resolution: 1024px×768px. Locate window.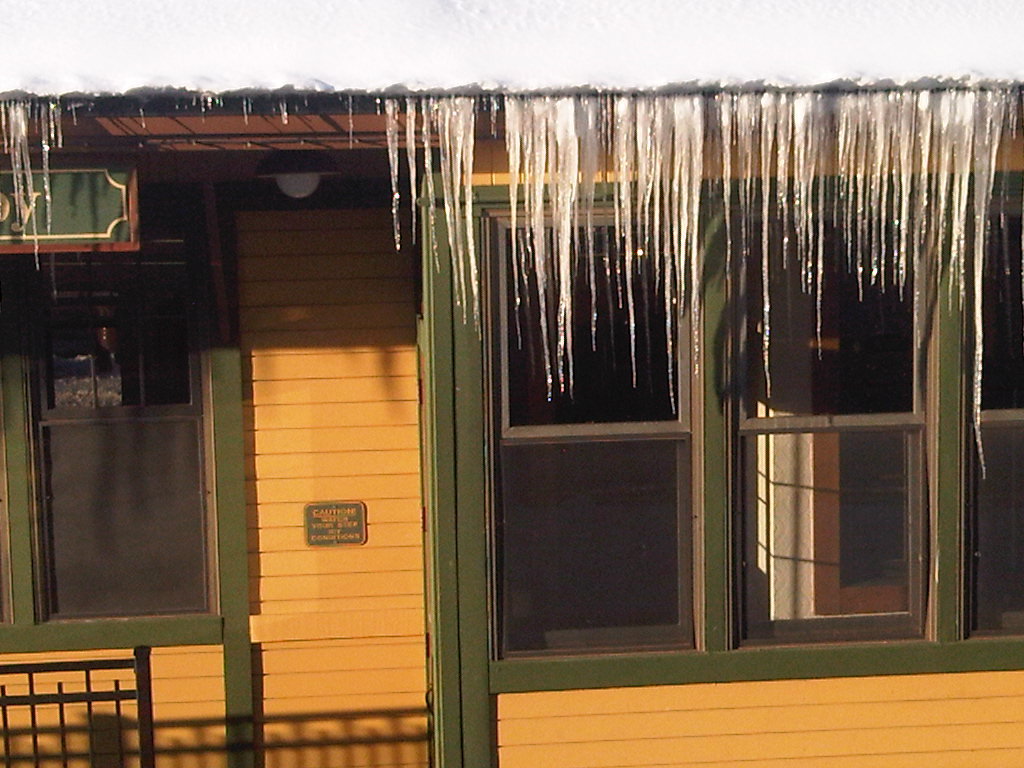
<region>29, 220, 240, 655</region>.
